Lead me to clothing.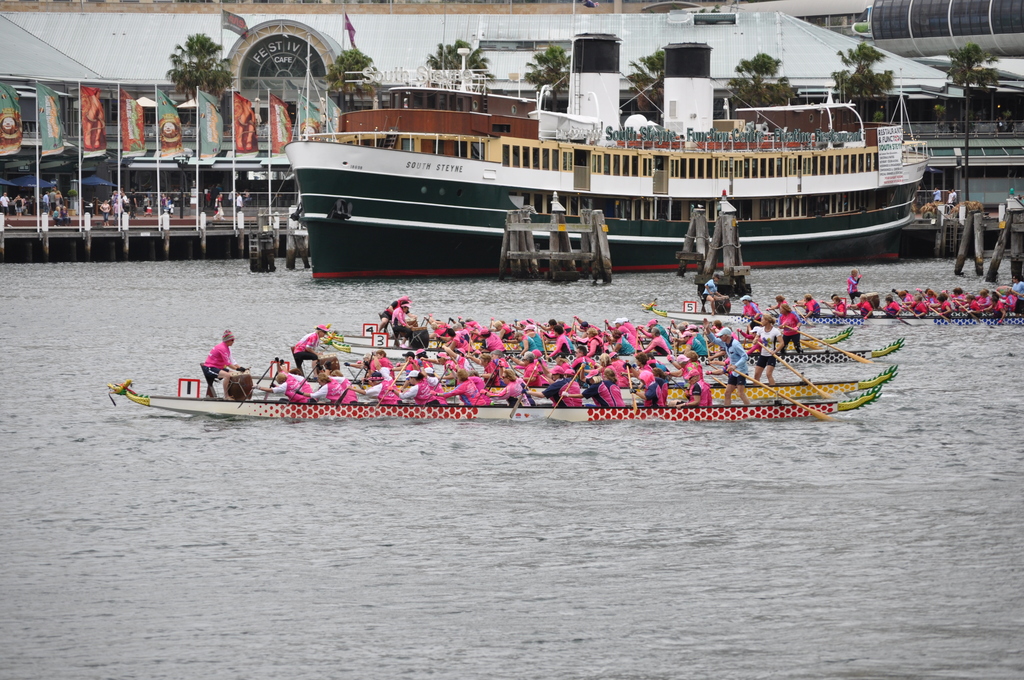
Lead to x1=701, y1=275, x2=717, y2=307.
